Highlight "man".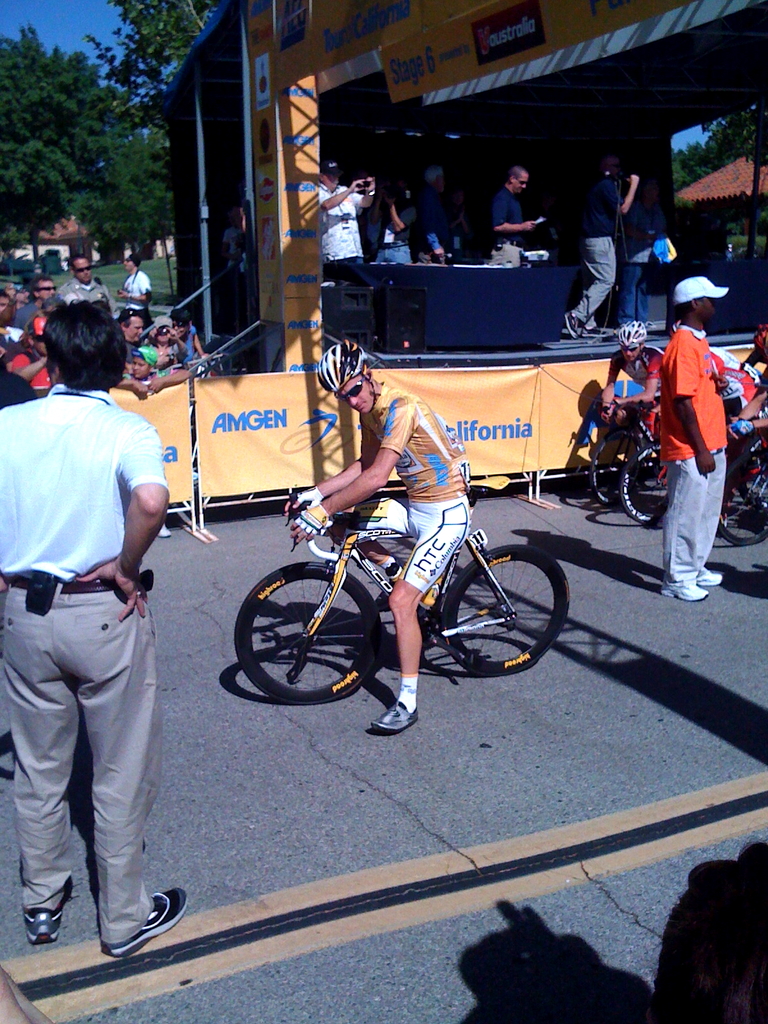
Highlighted region: 660,278,732,598.
